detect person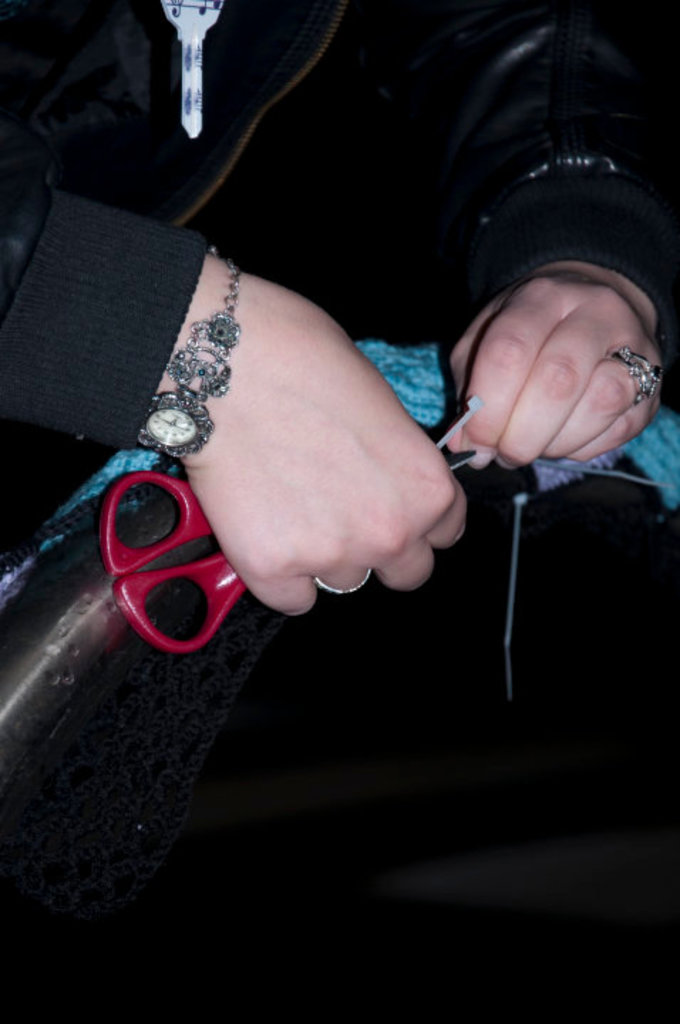
BBox(0, 0, 679, 624)
